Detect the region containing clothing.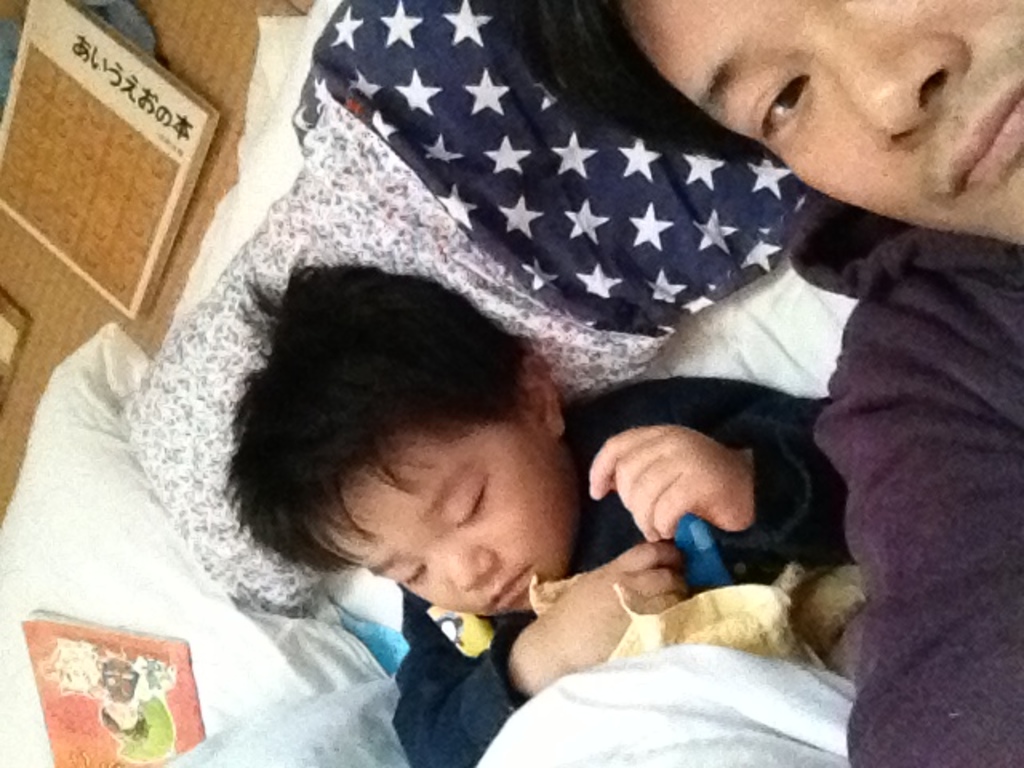
[x1=835, y1=234, x2=1002, y2=760].
